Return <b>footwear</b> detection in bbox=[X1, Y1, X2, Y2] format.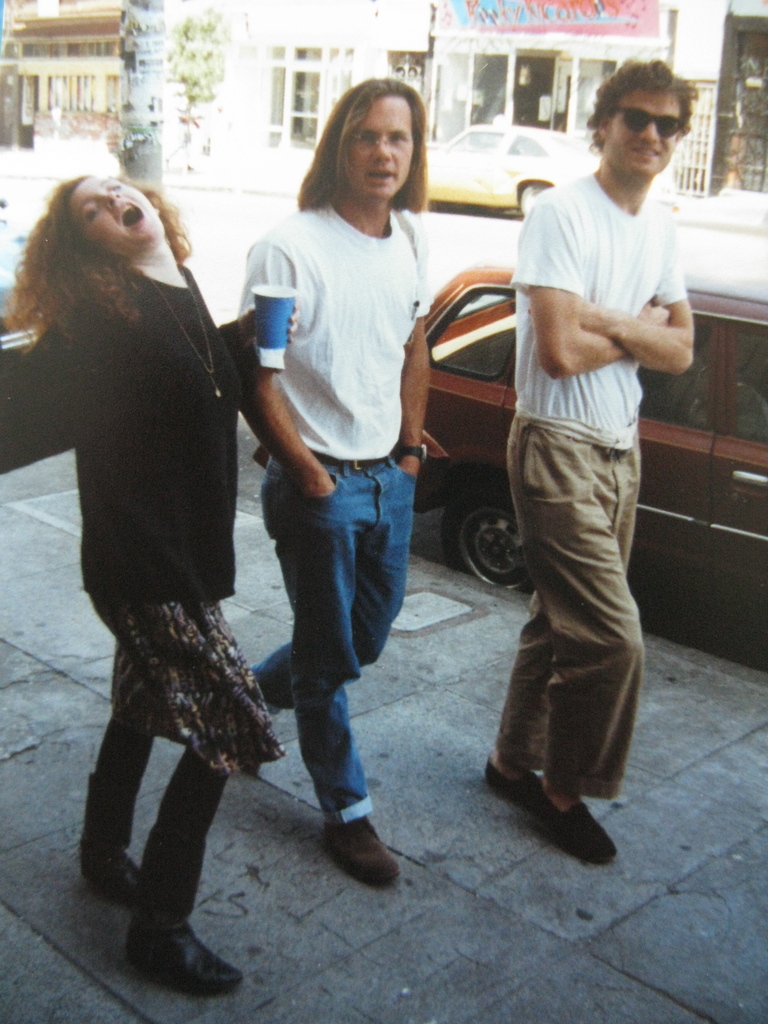
bbox=[76, 852, 145, 896].
